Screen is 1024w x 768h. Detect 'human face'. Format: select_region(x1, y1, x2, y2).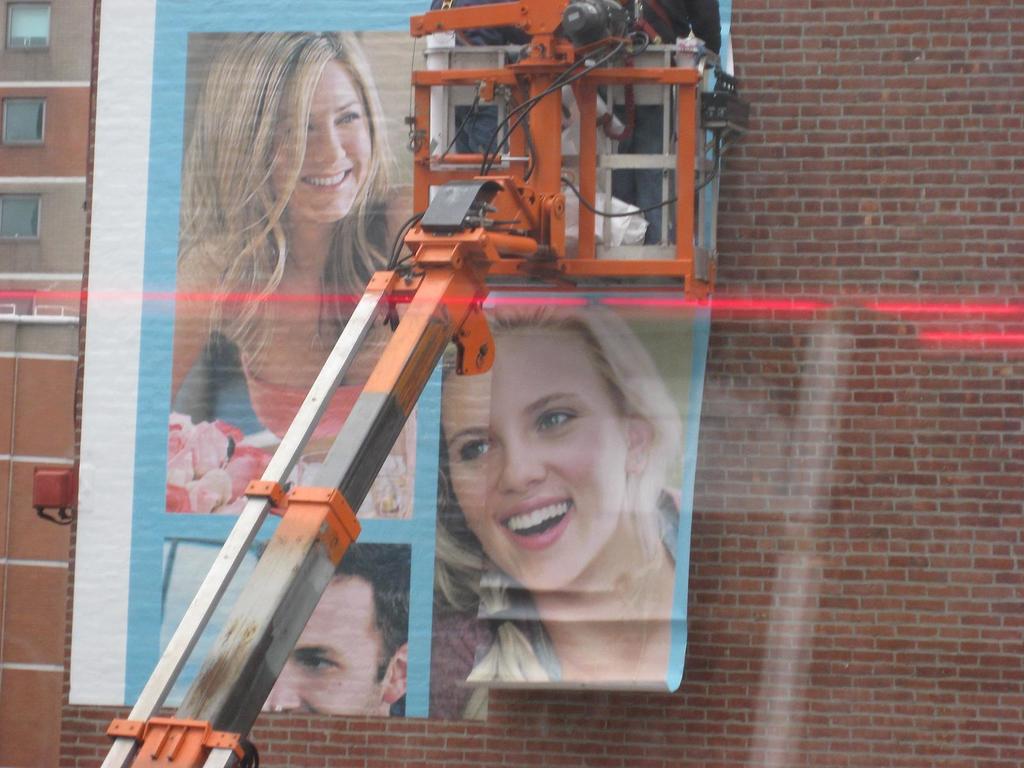
select_region(442, 331, 626, 599).
